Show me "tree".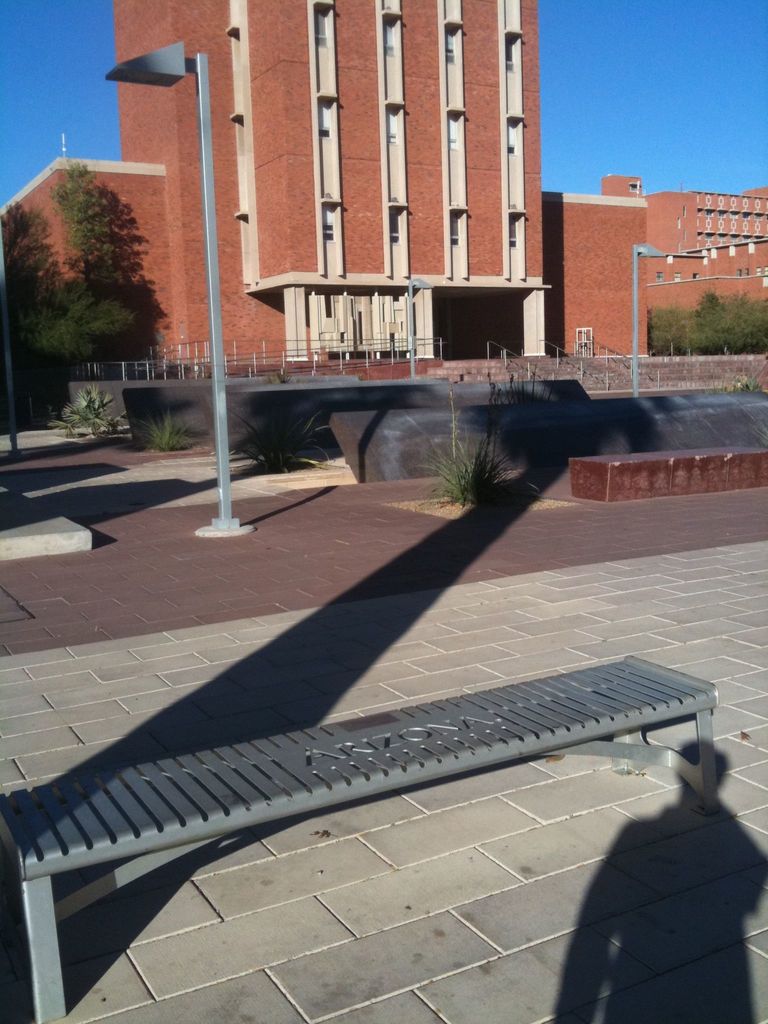
"tree" is here: [637, 278, 767, 370].
